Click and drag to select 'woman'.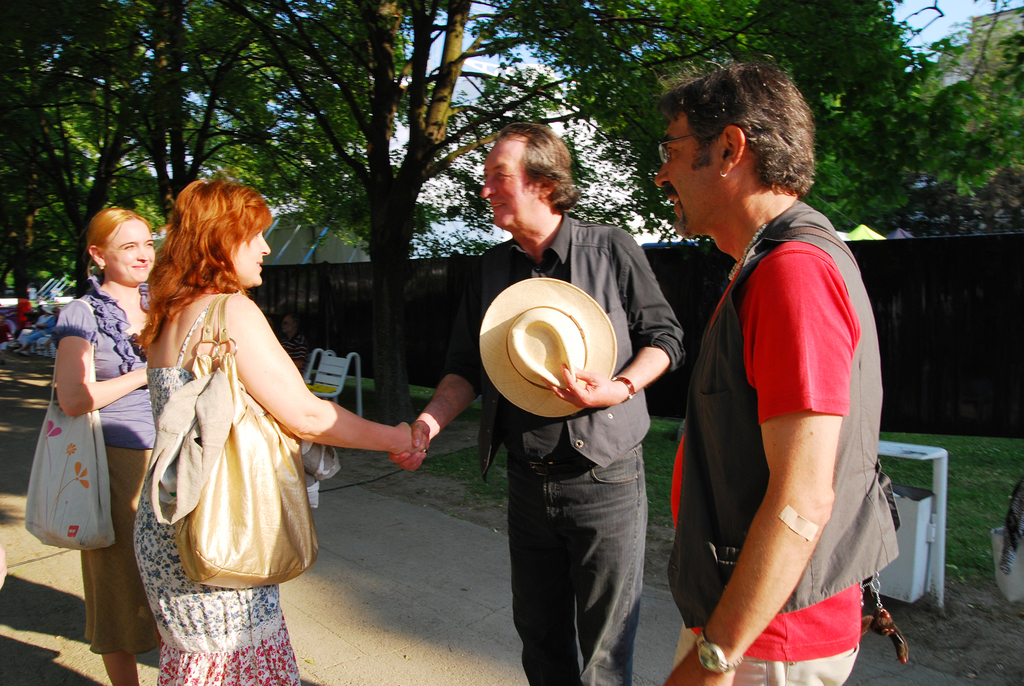
Selection: l=131, t=194, r=385, b=633.
